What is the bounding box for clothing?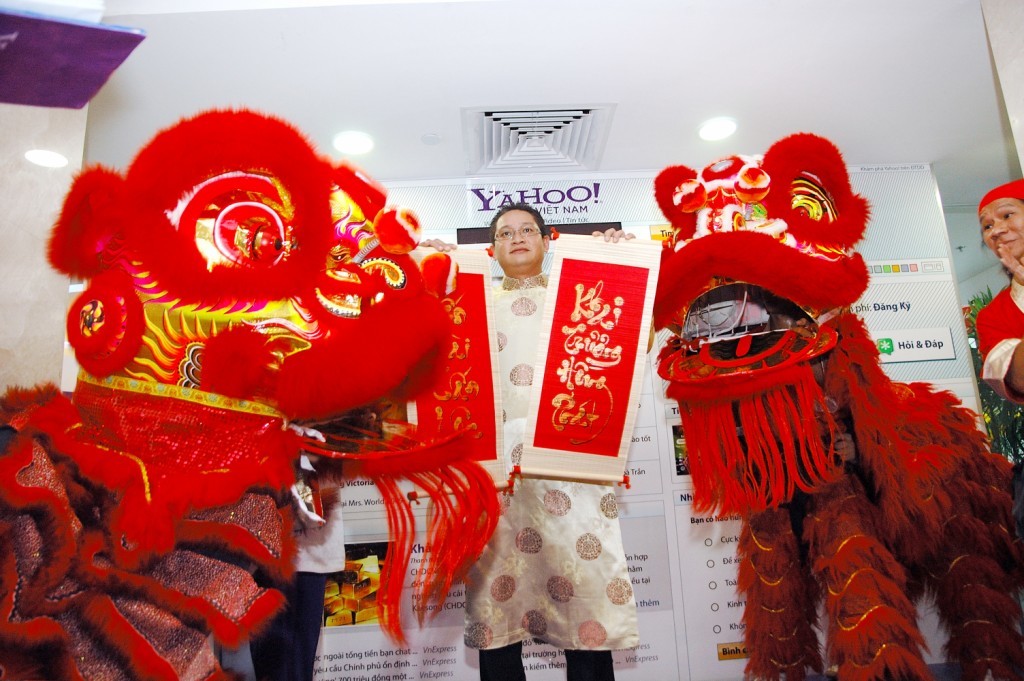
246/465/343/680.
